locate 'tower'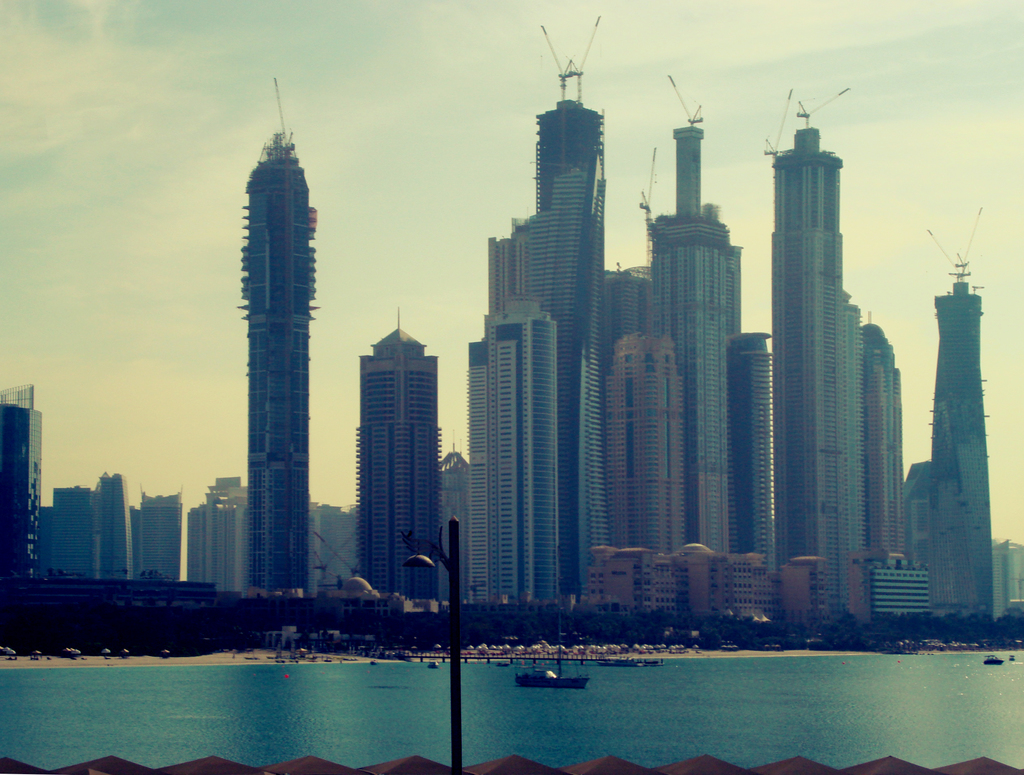
[97, 470, 135, 581]
